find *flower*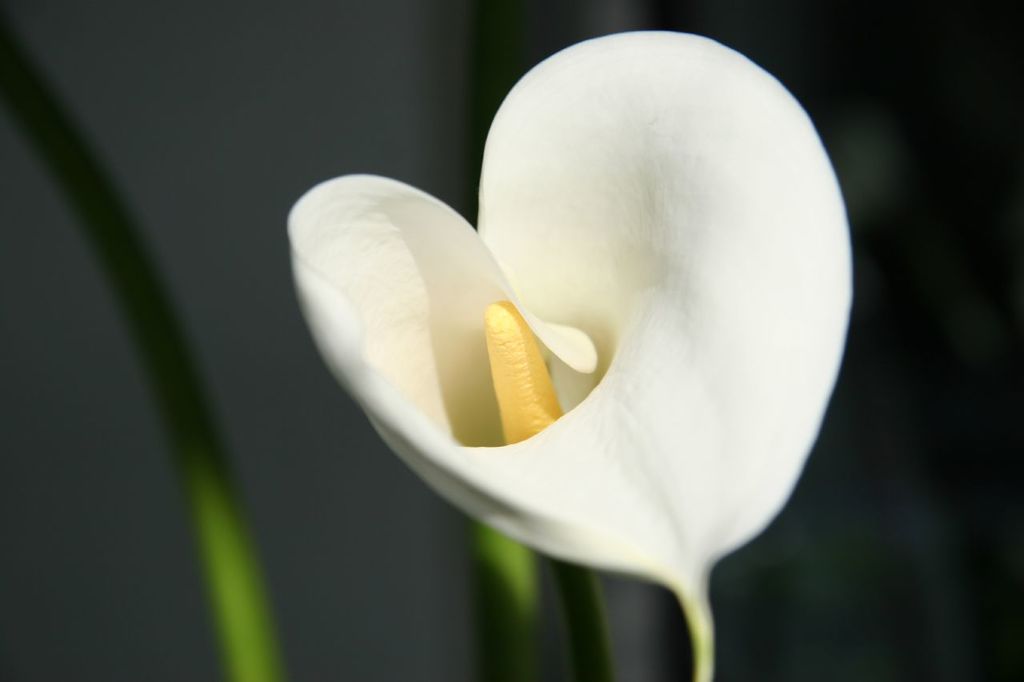
289, 46, 866, 600
